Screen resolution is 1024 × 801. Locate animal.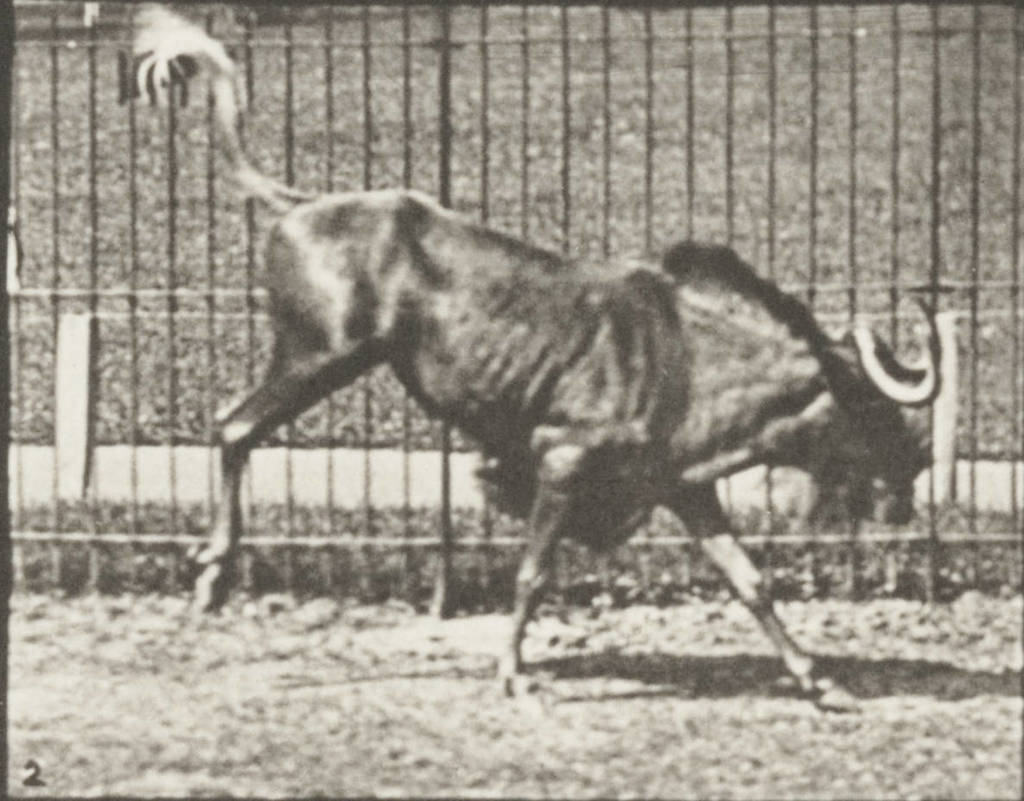
bbox=(139, 10, 944, 739).
